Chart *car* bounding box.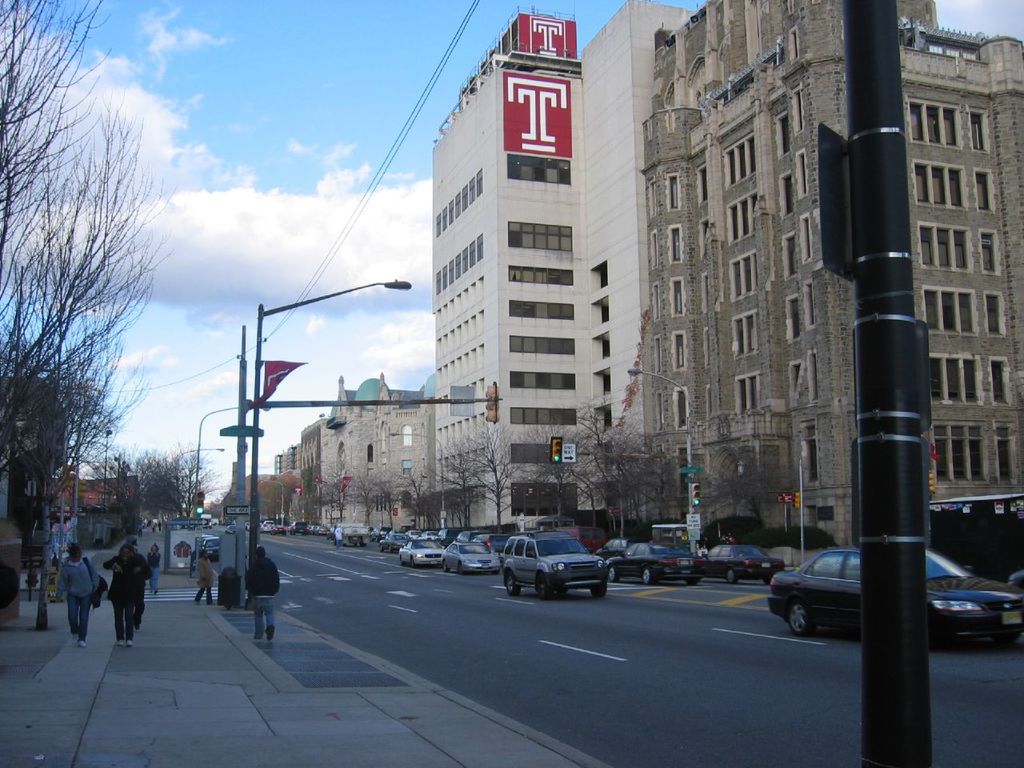
Charted: l=701, t=538, r=775, b=583.
